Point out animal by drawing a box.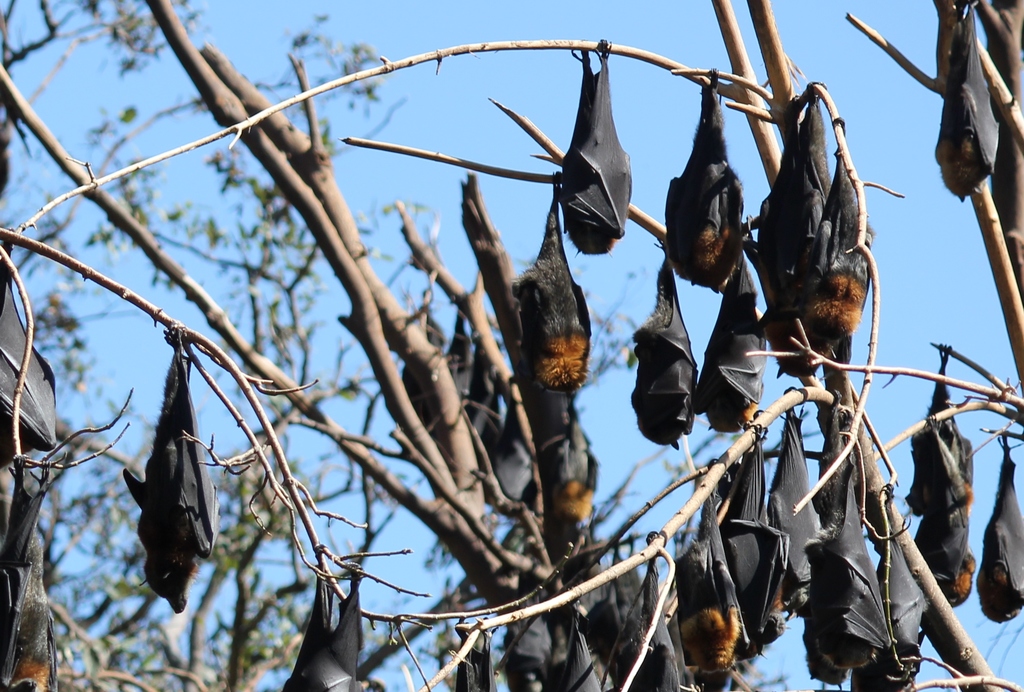
x1=747 y1=78 x2=836 y2=376.
